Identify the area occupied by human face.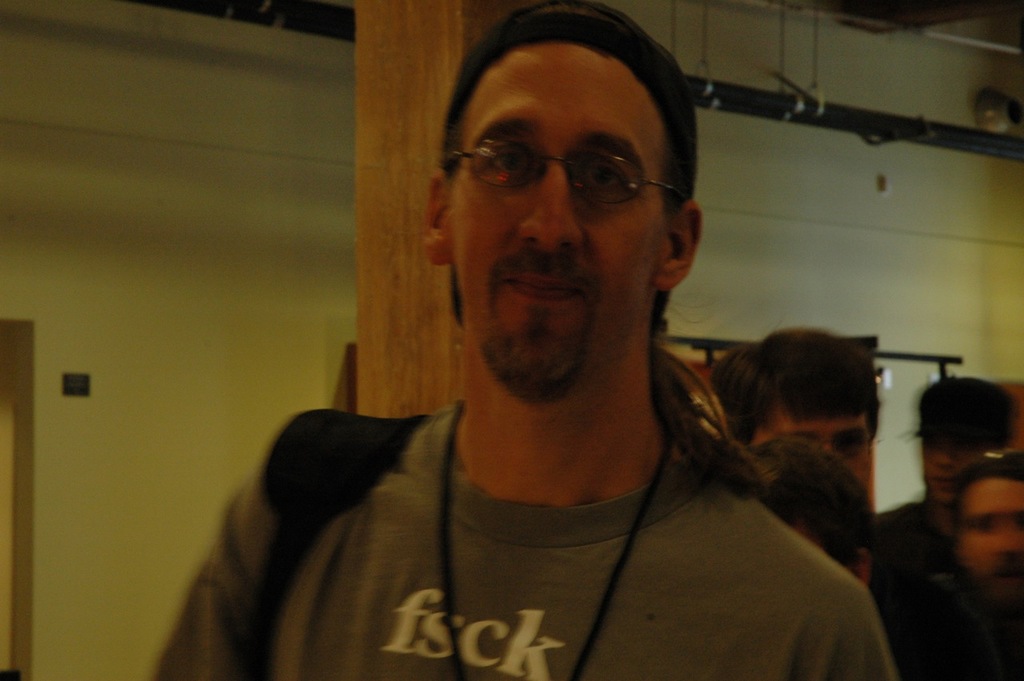
Area: left=922, top=435, right=989, bottom=508.
